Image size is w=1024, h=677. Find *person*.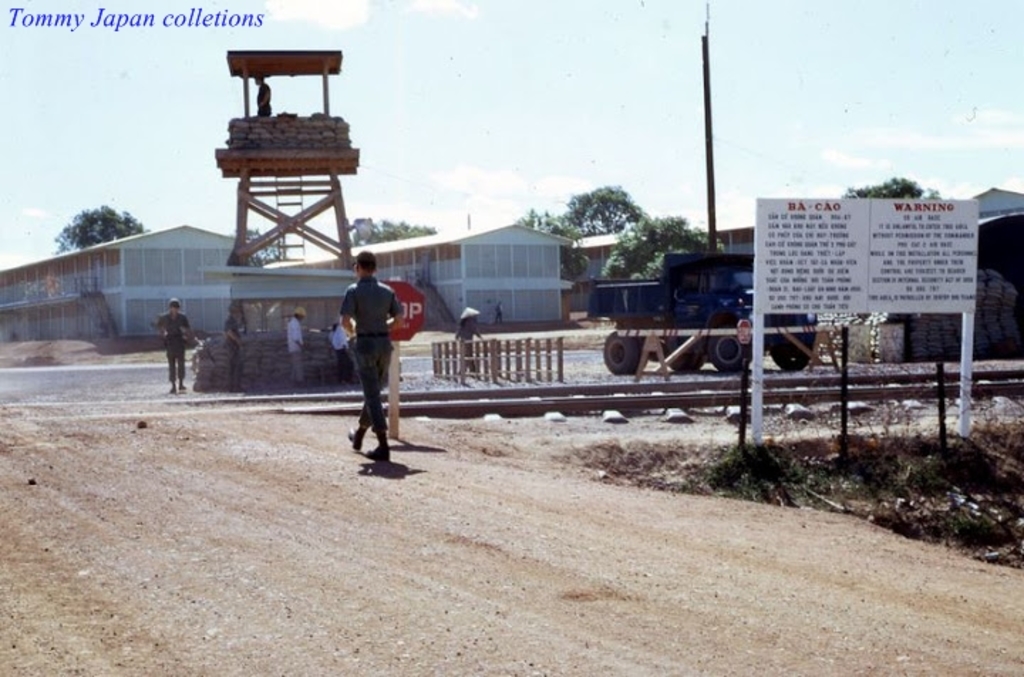
region(159, 302, 193, 394).
